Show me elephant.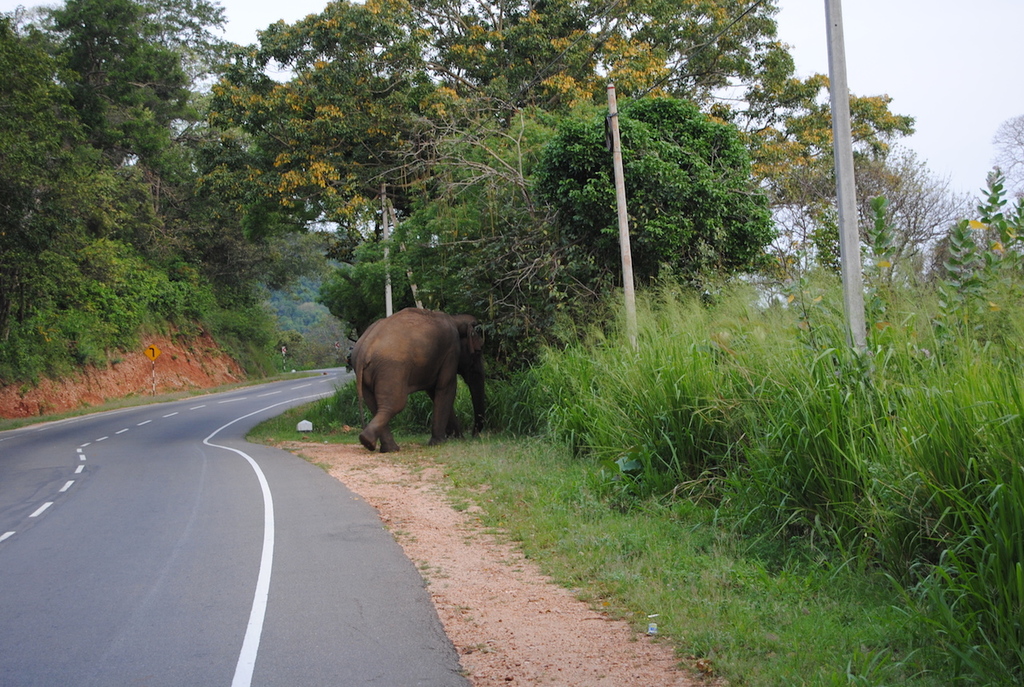
elephant is here: 330, 300, 487, 444.
